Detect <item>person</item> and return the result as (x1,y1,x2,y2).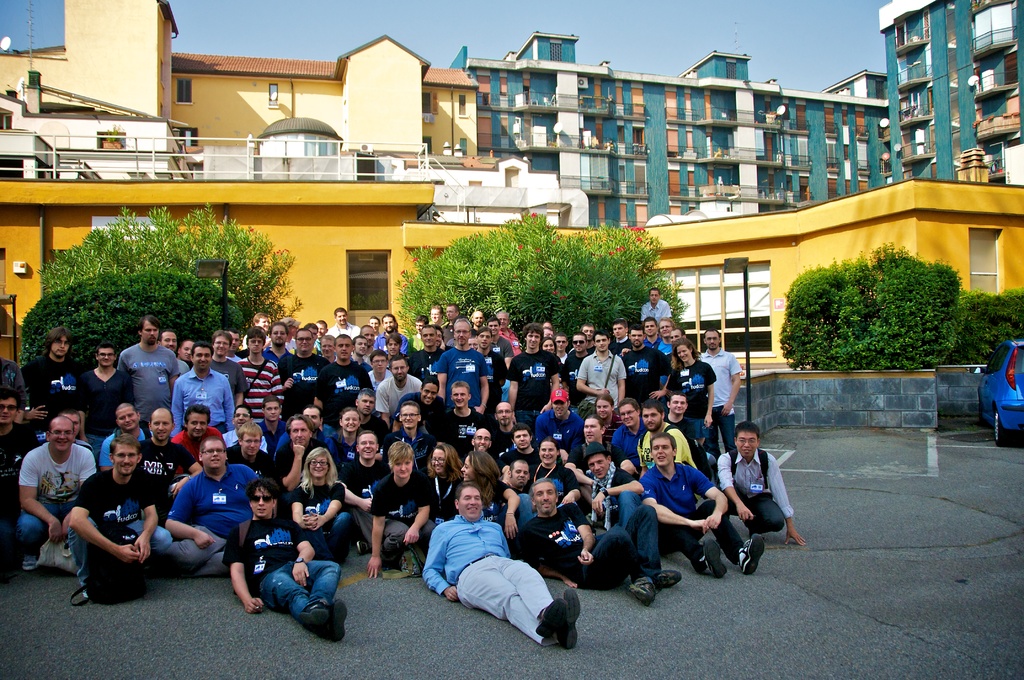
(487,318,512,366).
